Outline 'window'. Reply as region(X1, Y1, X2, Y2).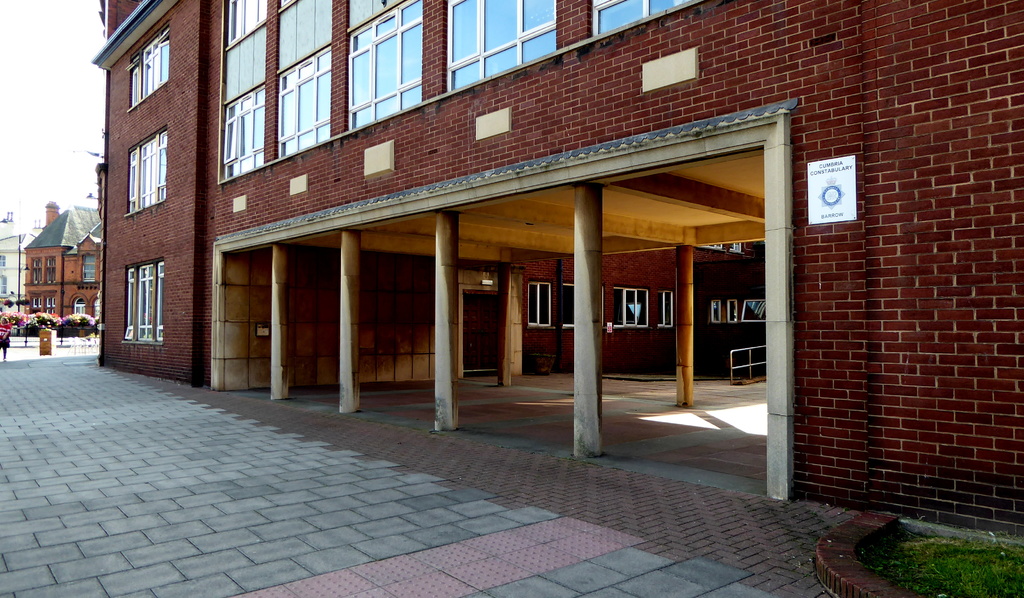
region(556, 285, 573, 331).
